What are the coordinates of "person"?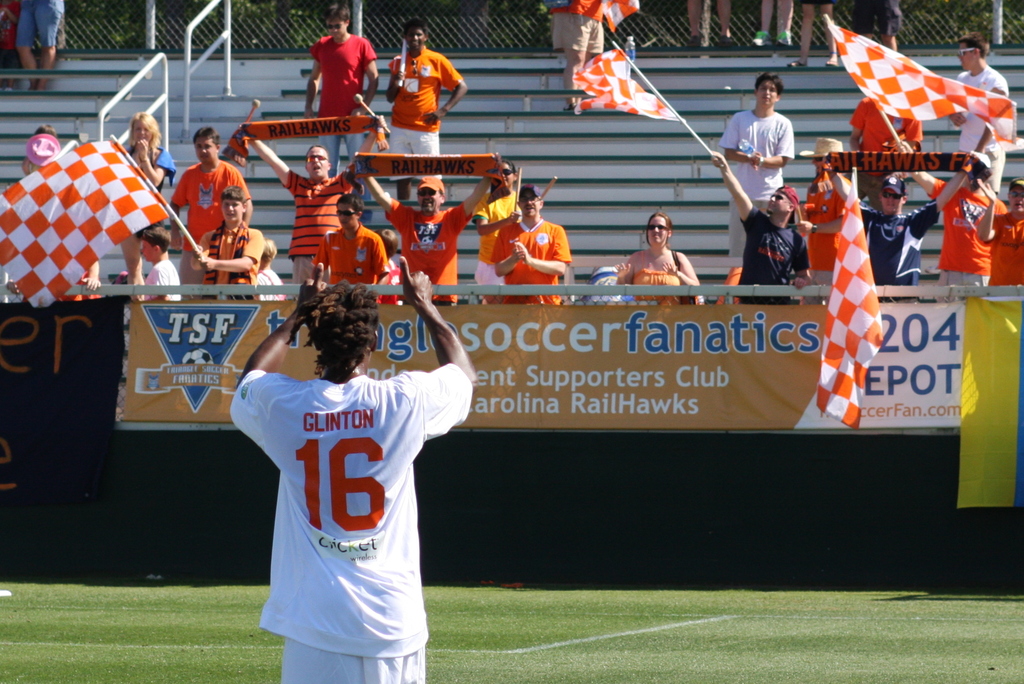
region(614, 212, 699, 301).
